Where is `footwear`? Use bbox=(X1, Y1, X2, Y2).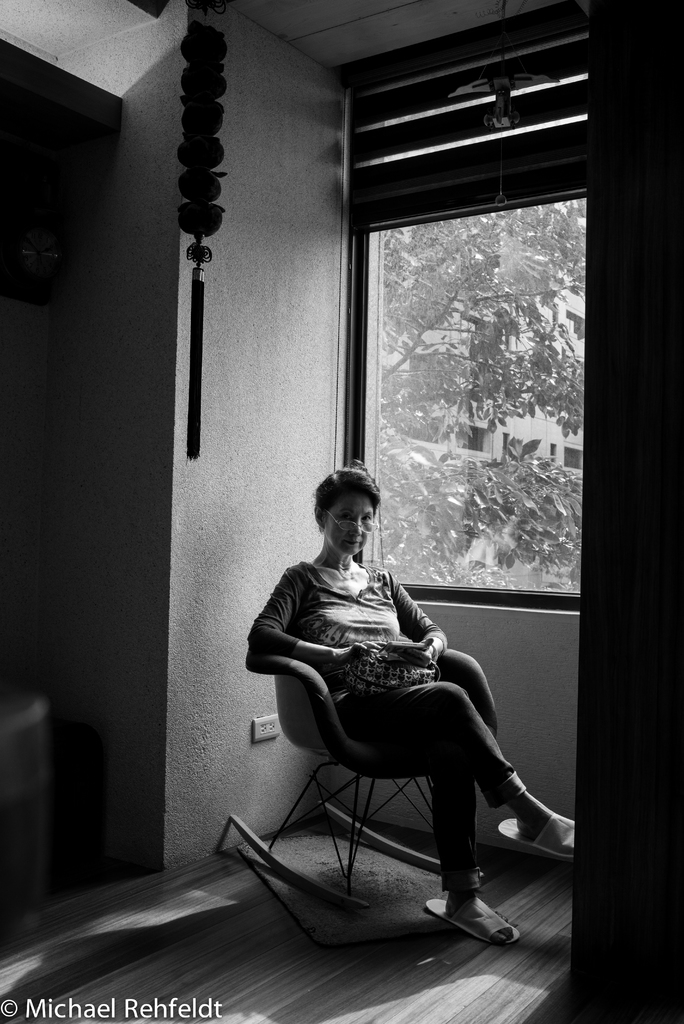
bbox=(434, 876, 521, 950).
